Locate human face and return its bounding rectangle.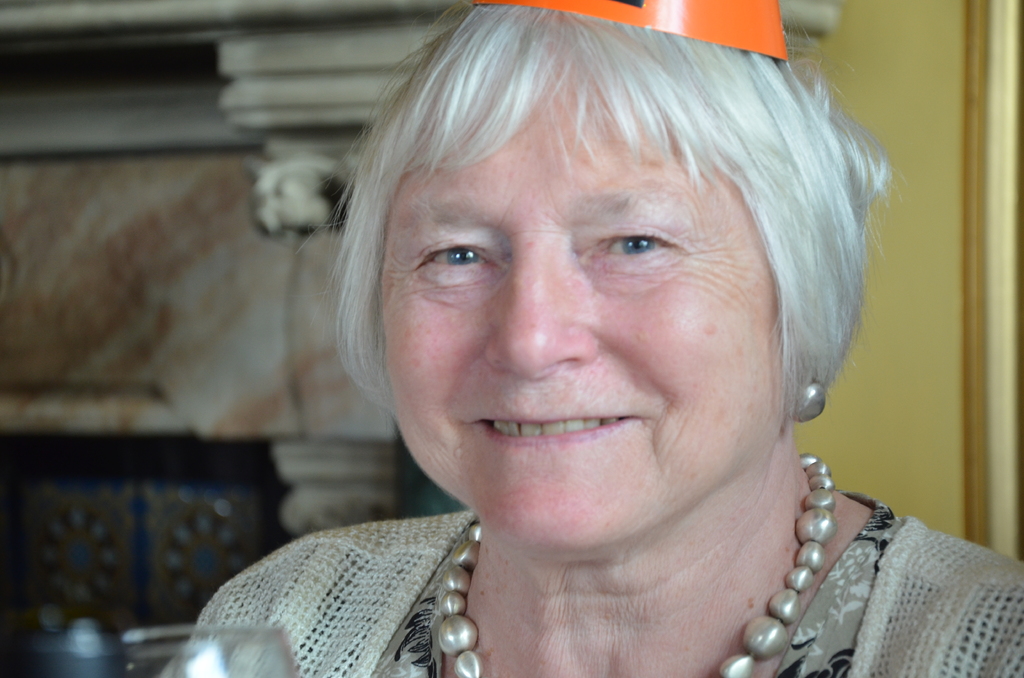
Rect(383, 63, 779, 556).
